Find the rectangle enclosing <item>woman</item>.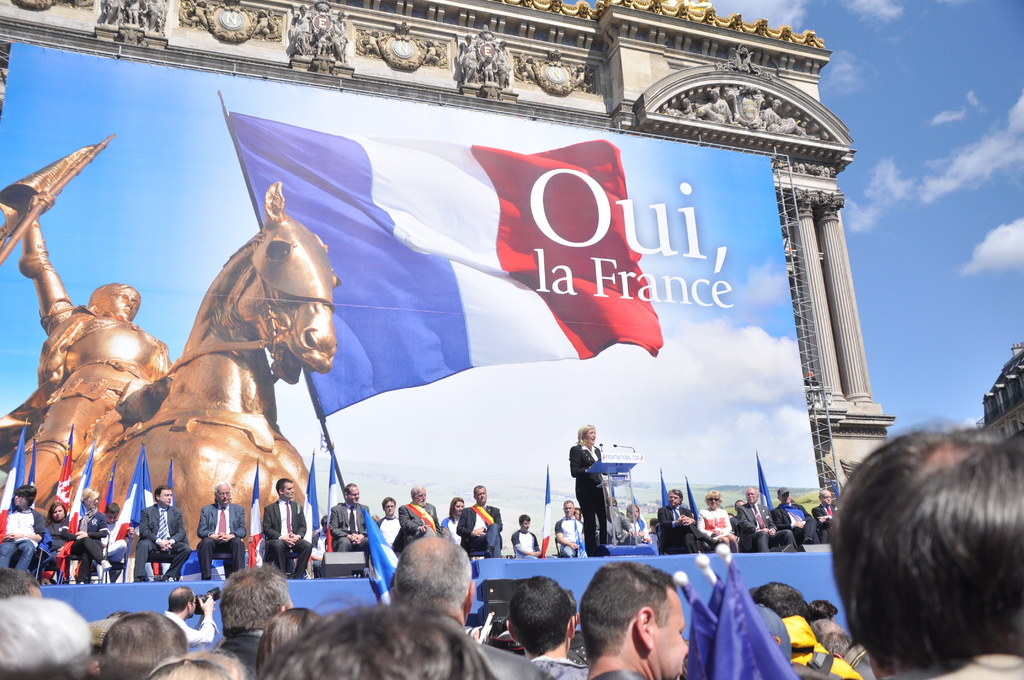
x1=441 y1=495 x2=465 y2=542.
